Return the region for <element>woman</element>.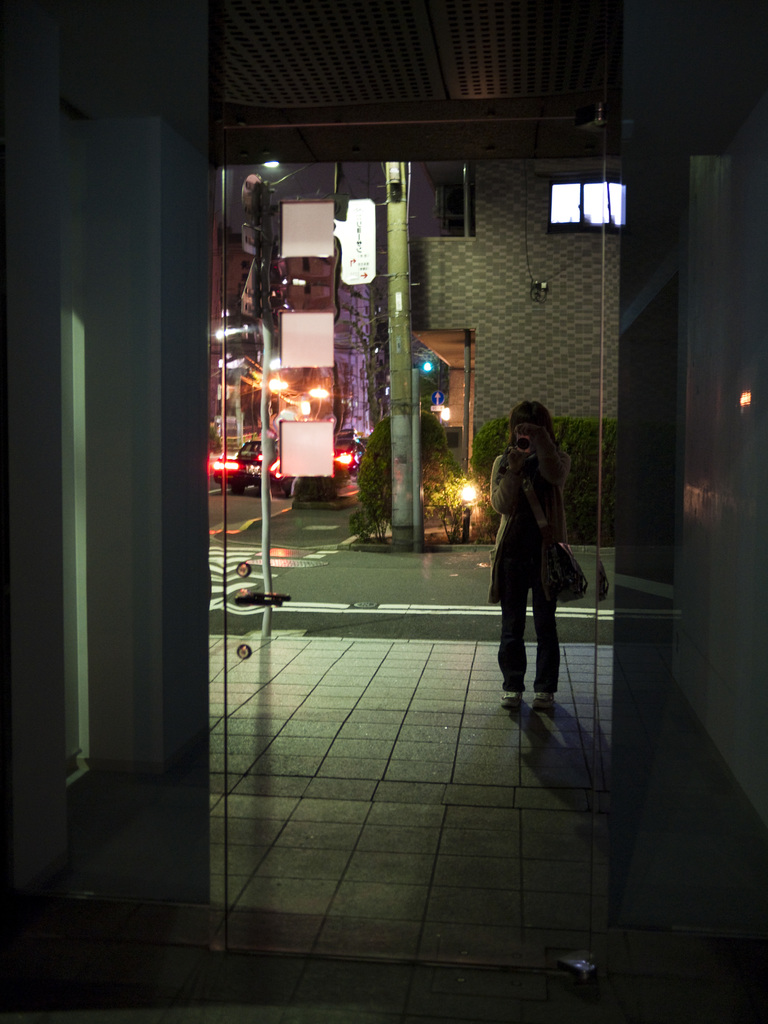
select_region(483, 382, 593, 720).
